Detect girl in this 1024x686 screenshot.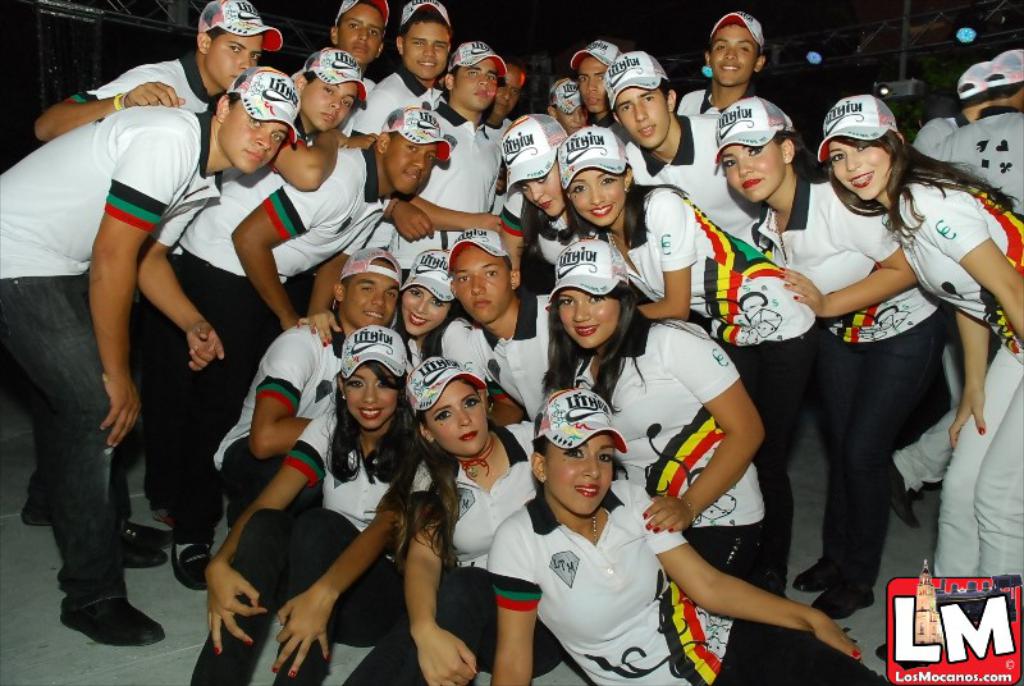
Detection: <region>293, 248, 470, 372</region>.
